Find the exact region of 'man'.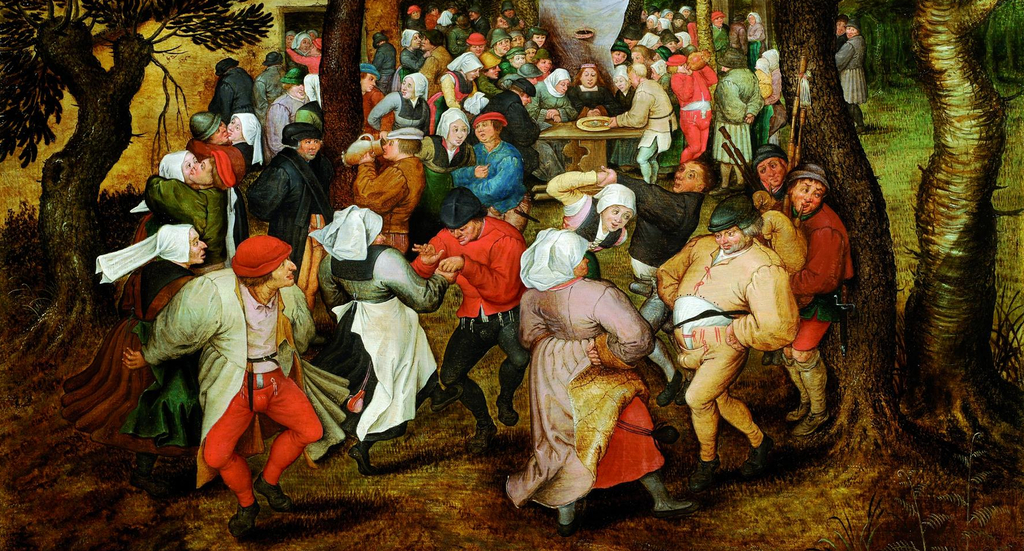
Exact region: region(144, 151, 236, 280).
